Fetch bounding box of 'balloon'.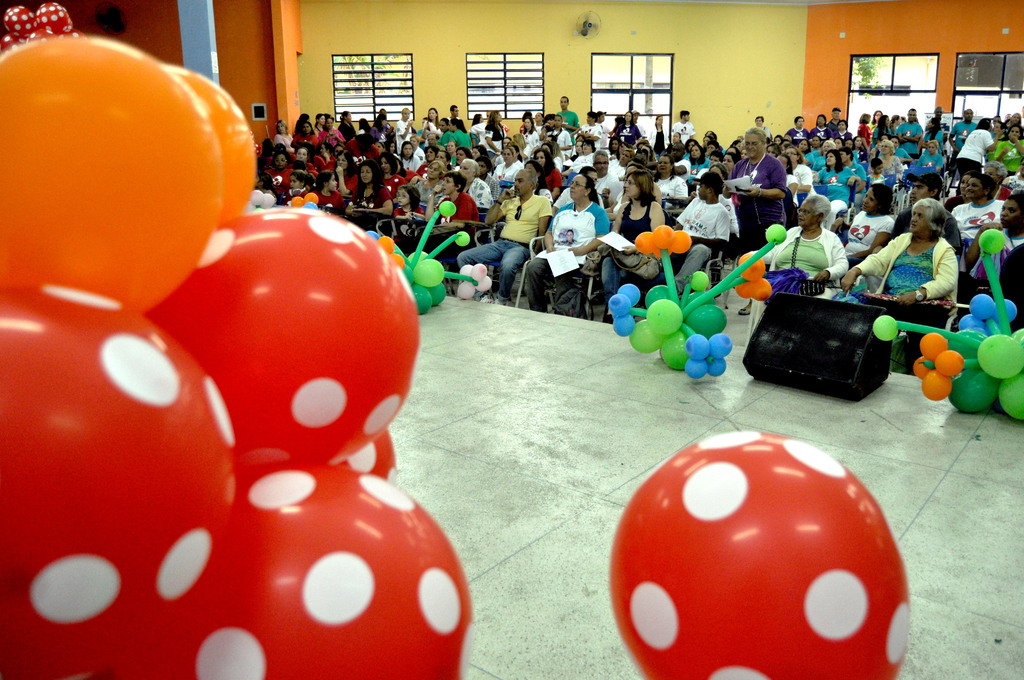
Bbox: x1=765, y1=223, x2=786, y2=245.
